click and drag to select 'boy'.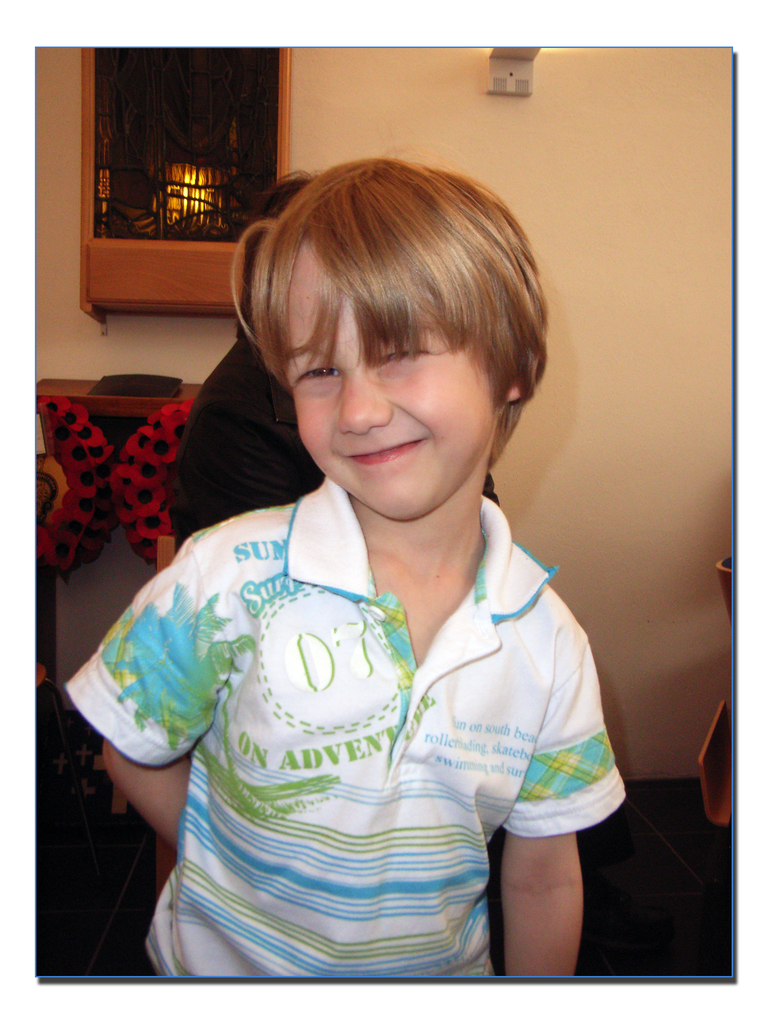
Selection: select_region(56, 147, 636, 990).
